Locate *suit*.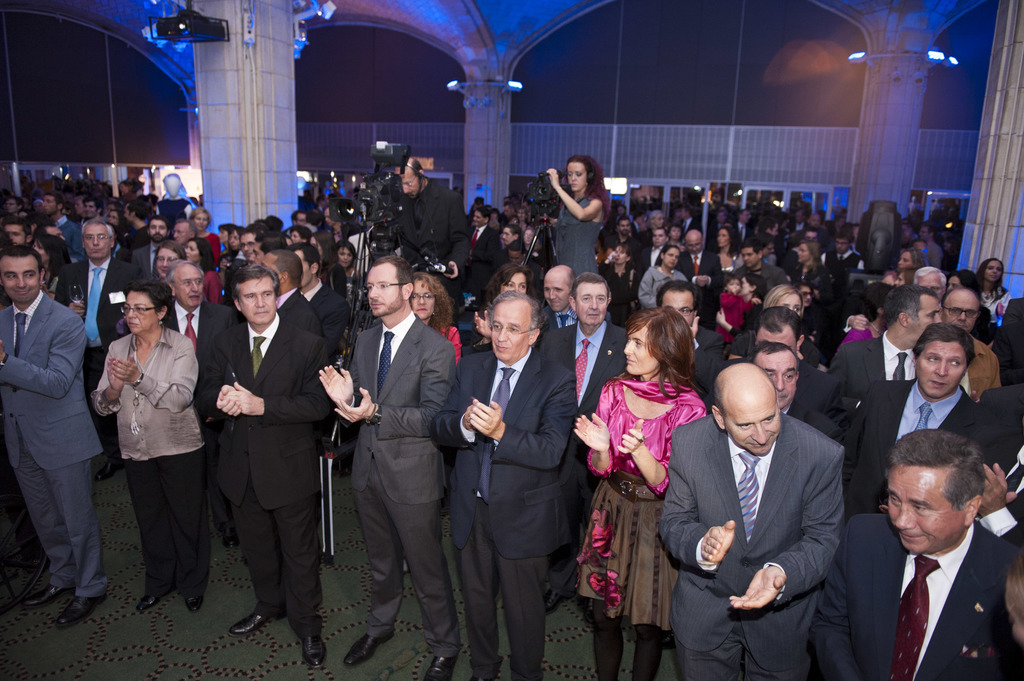
Bounding box: {"x1": 737, "y1": 264, "x2": 788, "y2": 285}.
